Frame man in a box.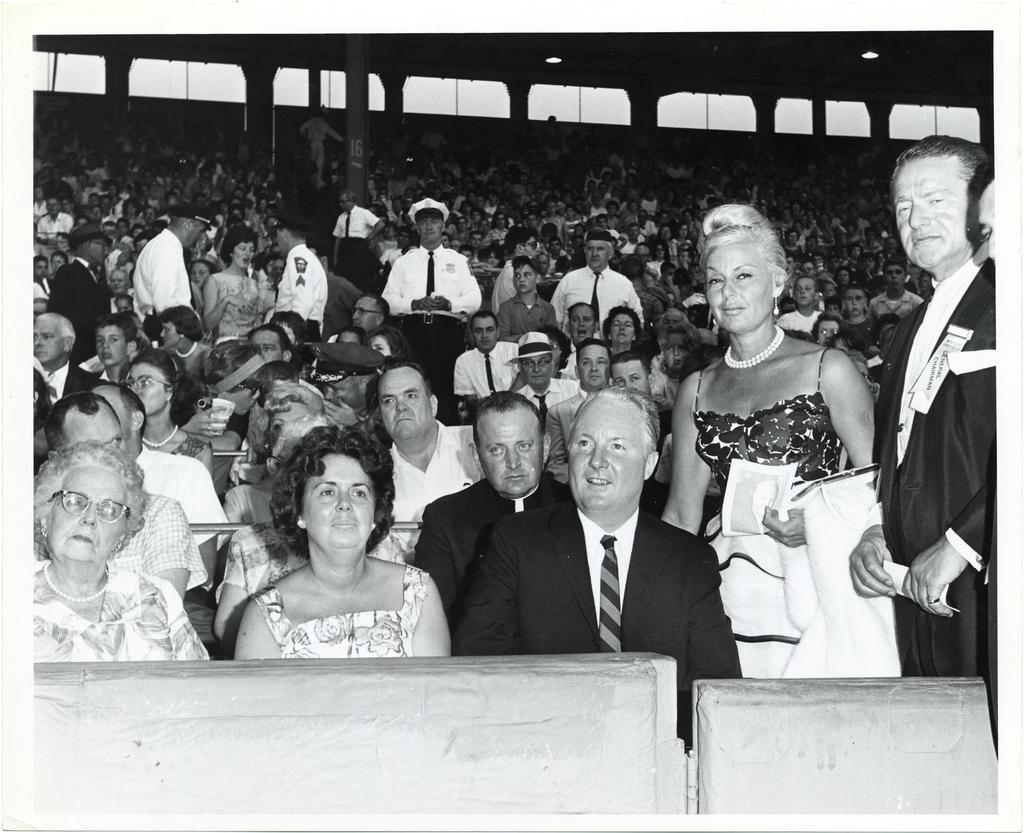
l=969, t=160, r=995, b=267.
